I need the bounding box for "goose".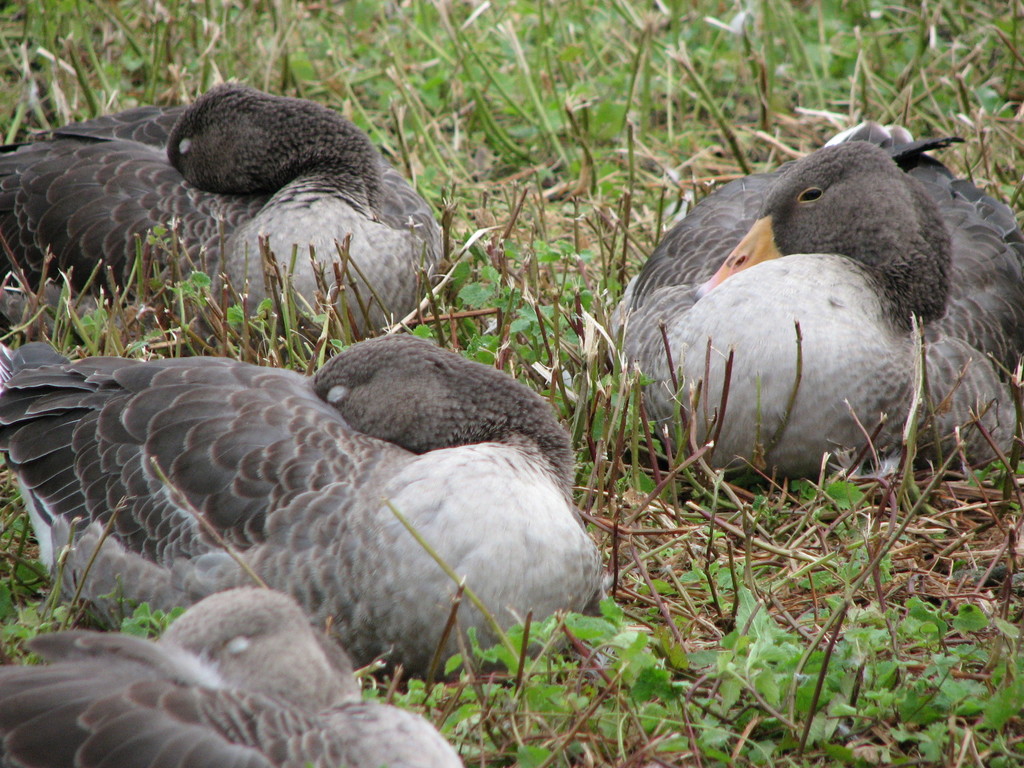
Here it is: detection(616, 119, 1023, 483).
